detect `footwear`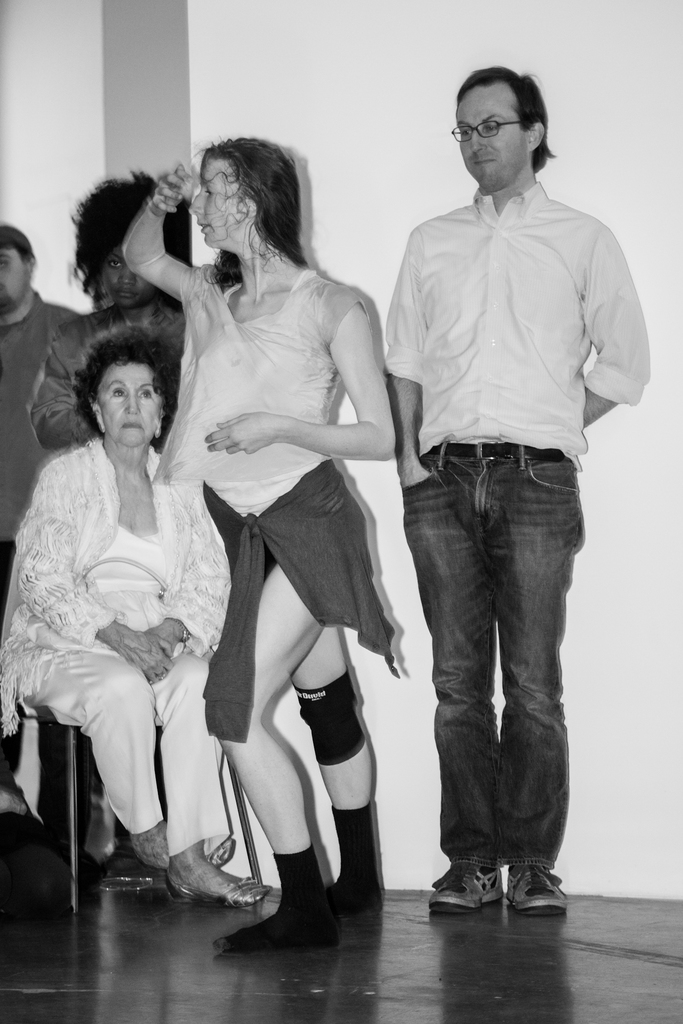
440, 862, 551, 918
